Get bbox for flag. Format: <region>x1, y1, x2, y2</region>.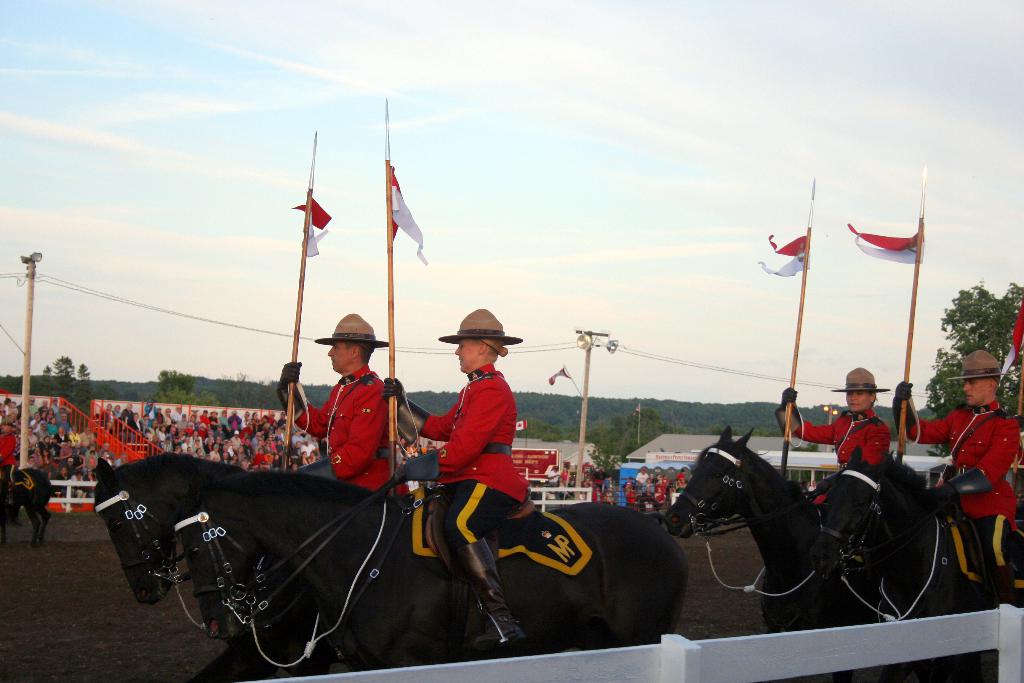
<region>768, 227, 806, 255</region>.
